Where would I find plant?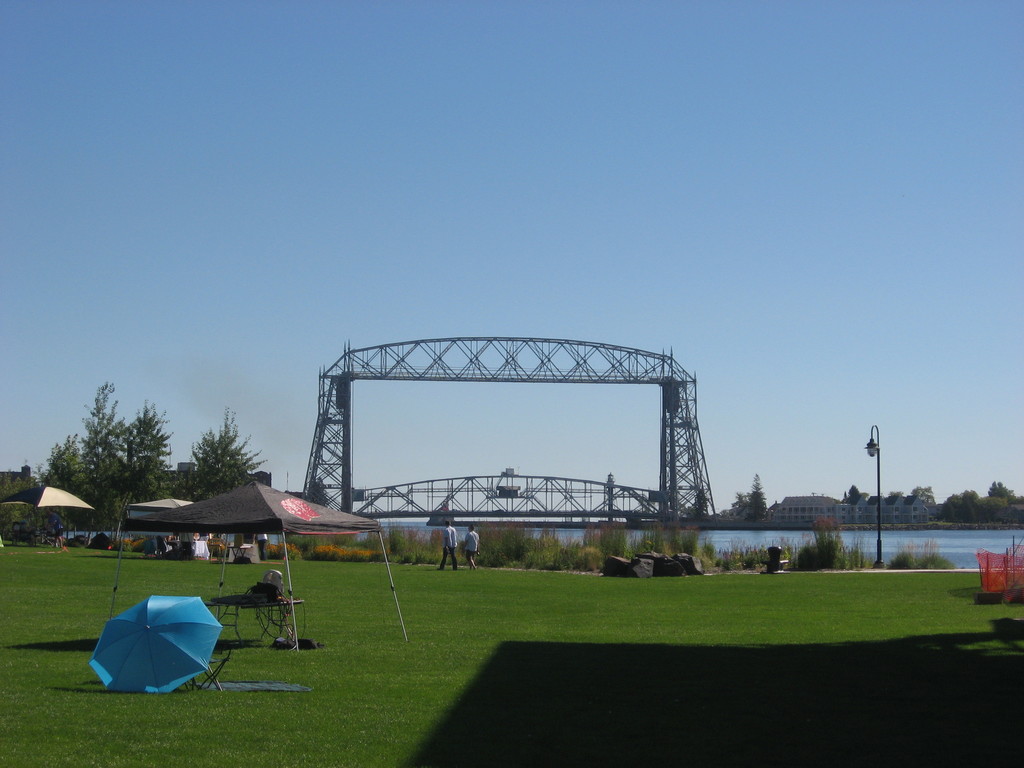
At (left=476, top=521, right=556, bottom=553).
